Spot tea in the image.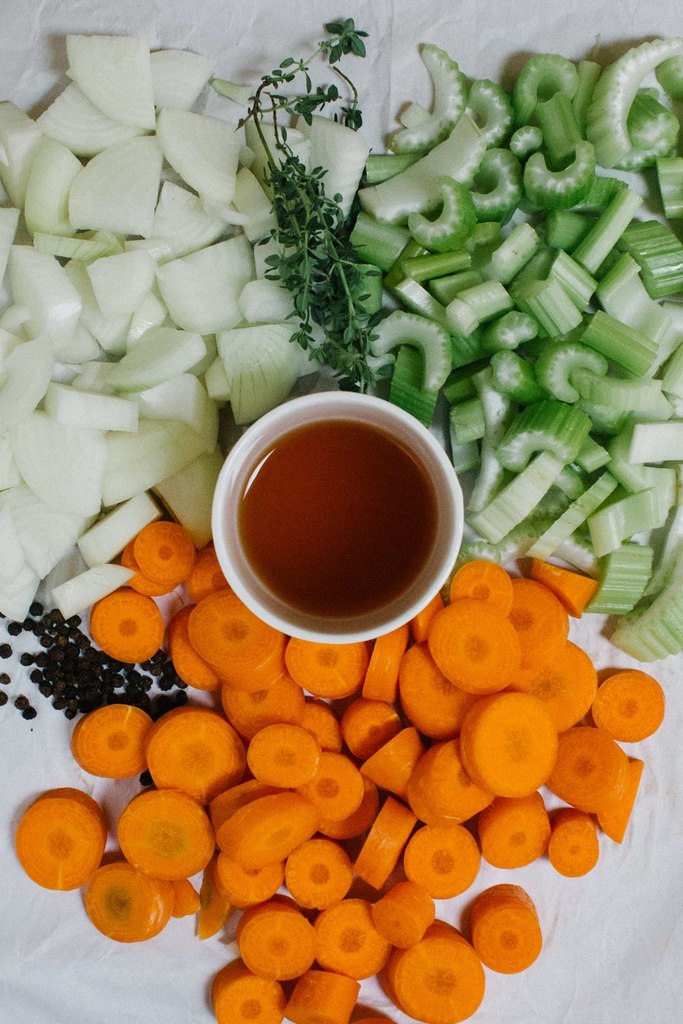
tea found at box(245, 427, 437, 624).
